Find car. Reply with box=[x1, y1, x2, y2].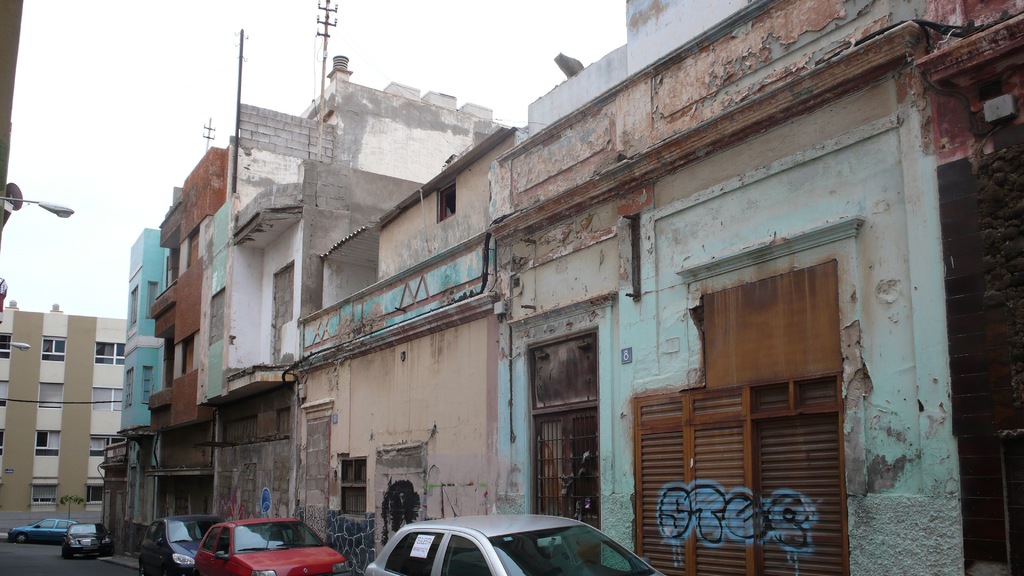
box=[6, 511, 100, 553].
